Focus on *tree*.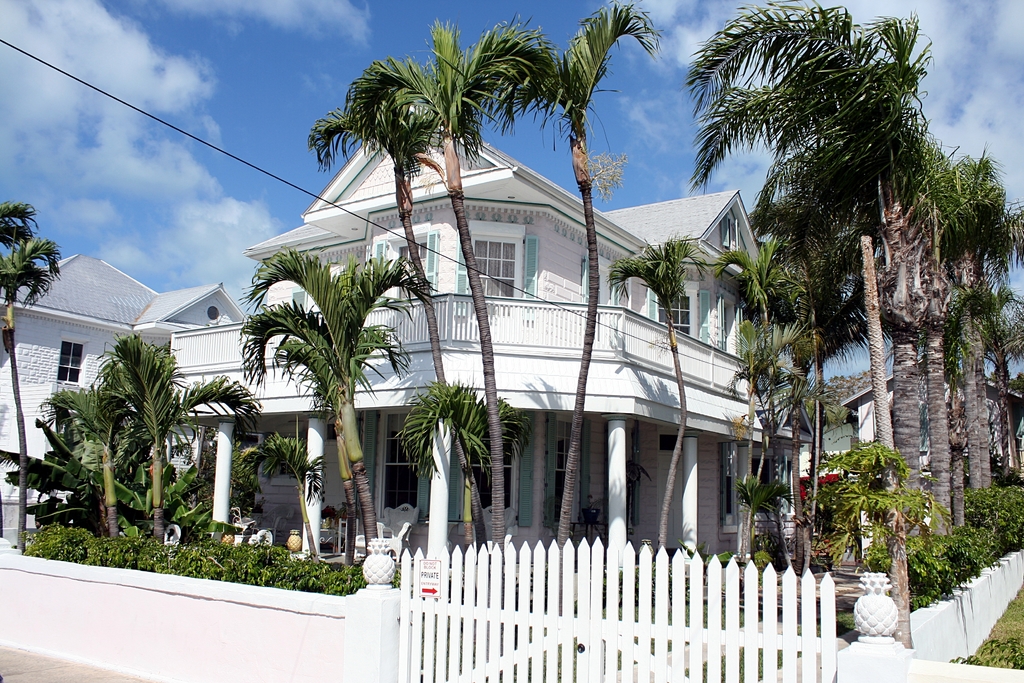
Focused at region(366, 15, 552, 554).
